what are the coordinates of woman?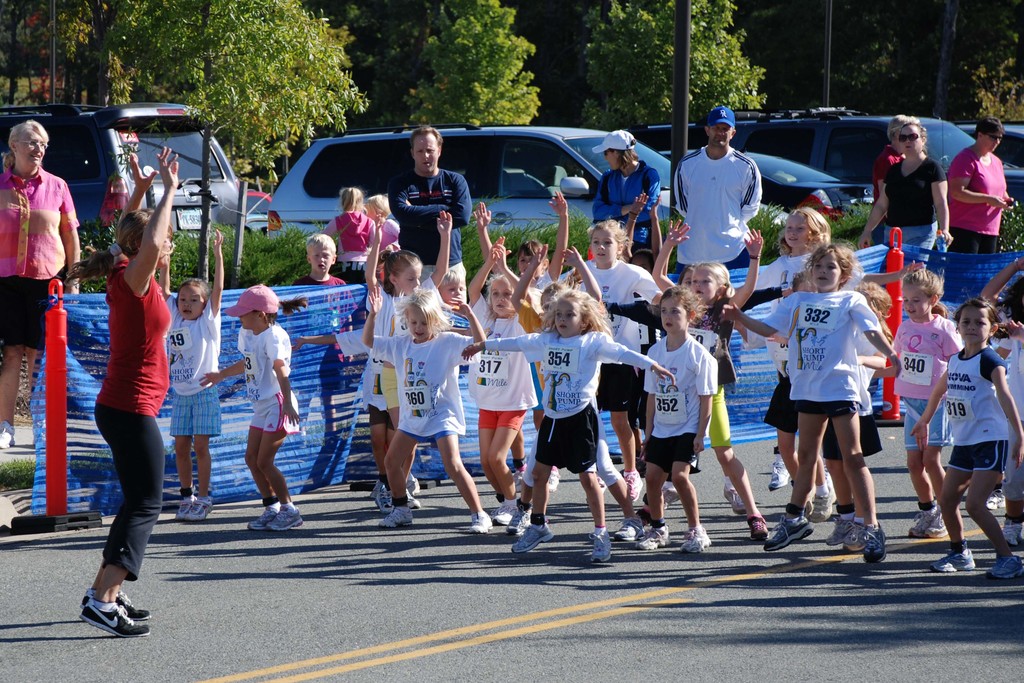
detection(376, 207, 453, 515).
